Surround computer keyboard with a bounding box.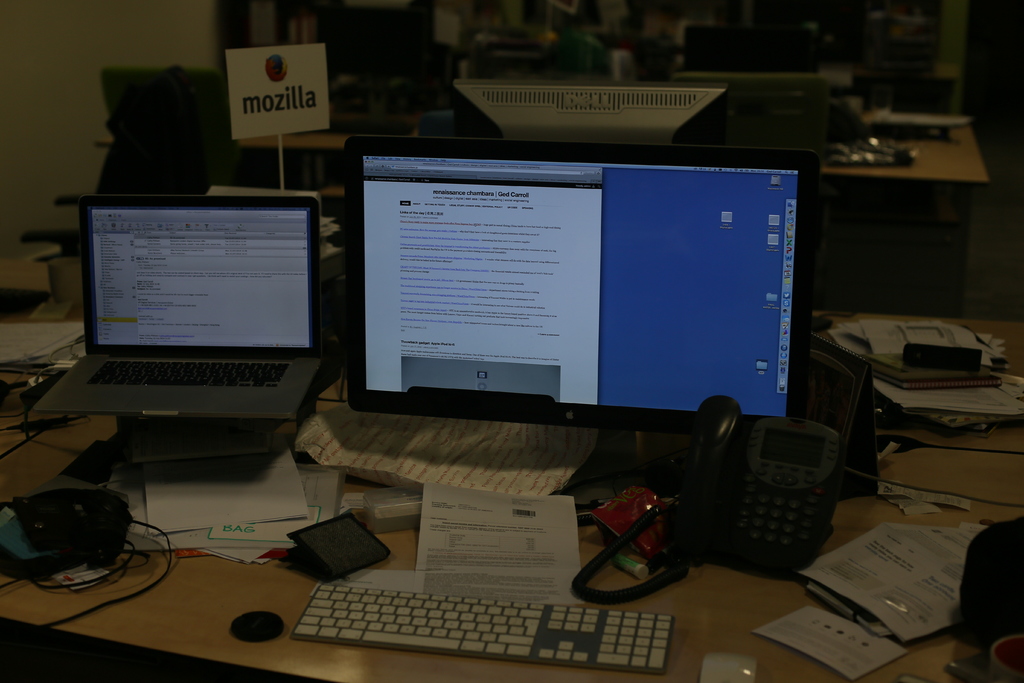
<box>86,357,294,388</box>.
